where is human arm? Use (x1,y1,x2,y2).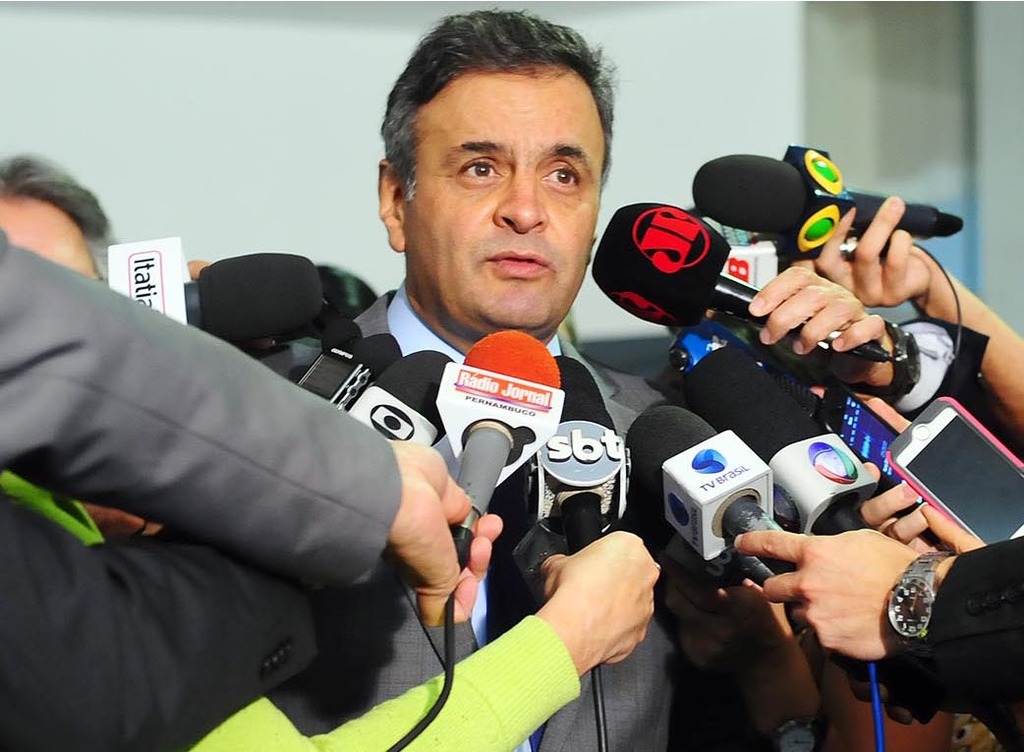
(854,477,947,552).
